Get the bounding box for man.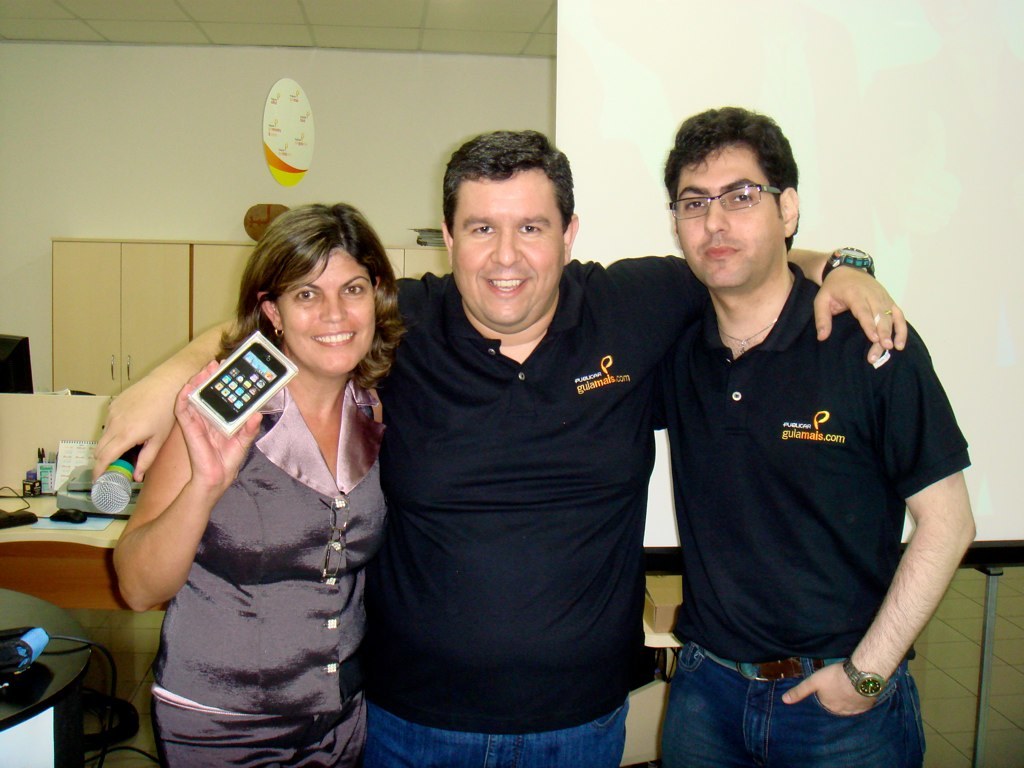
(90,127,907,767).
